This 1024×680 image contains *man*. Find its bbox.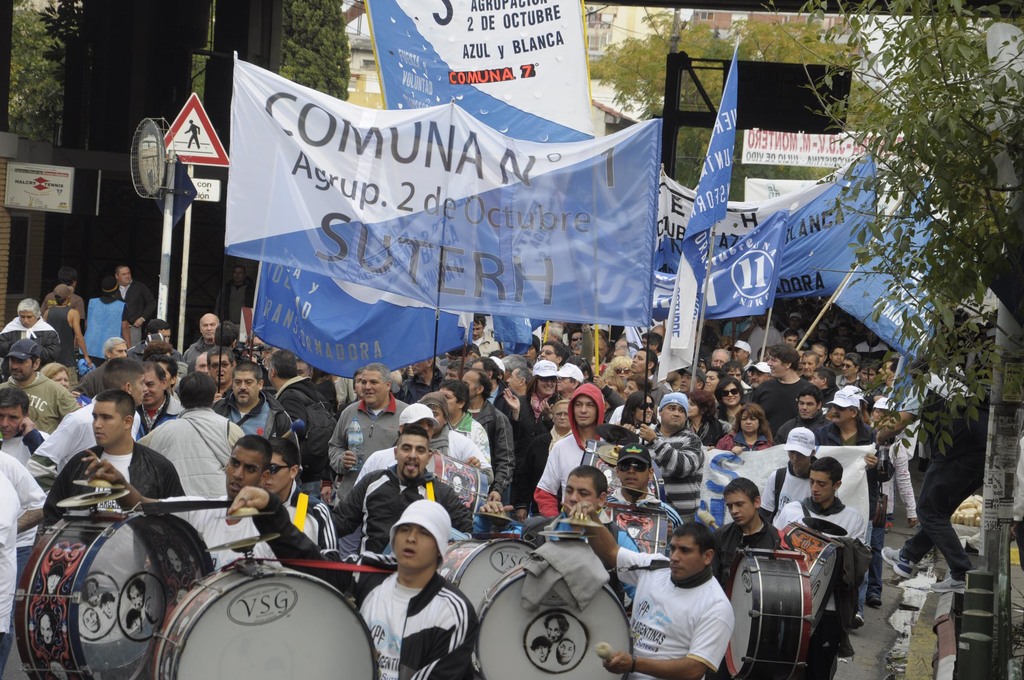
pyautogui.locateOnScreen(815, 387, 902, 628).
